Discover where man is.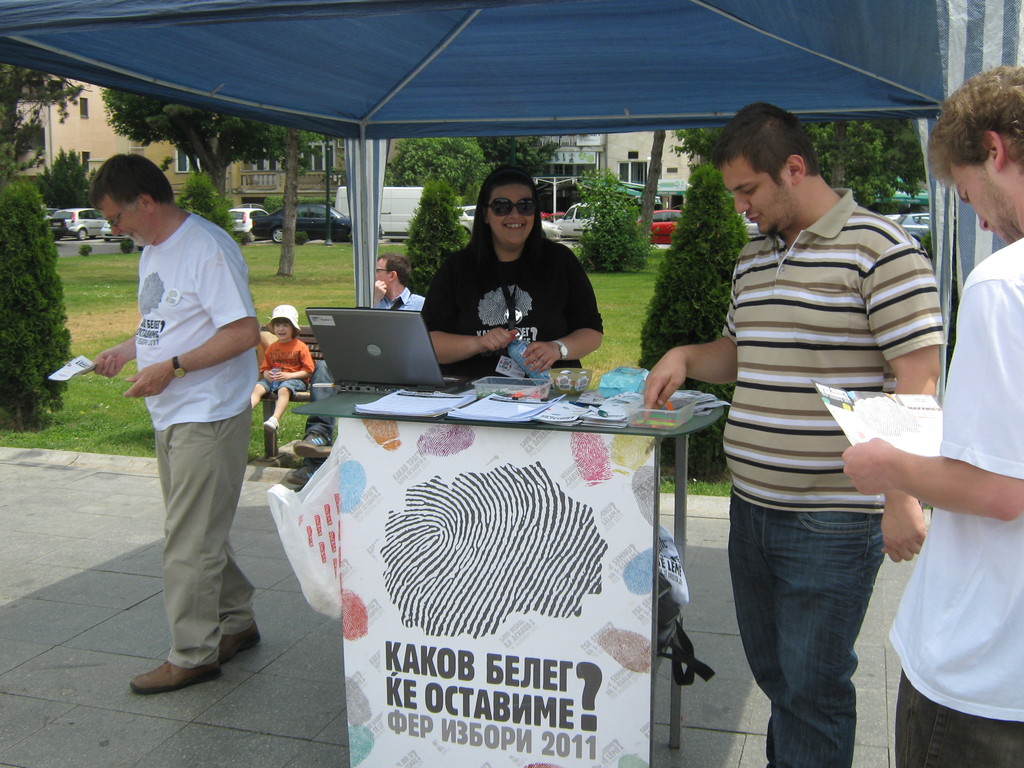
Discovered at box=[639, 102, 945, 767].
